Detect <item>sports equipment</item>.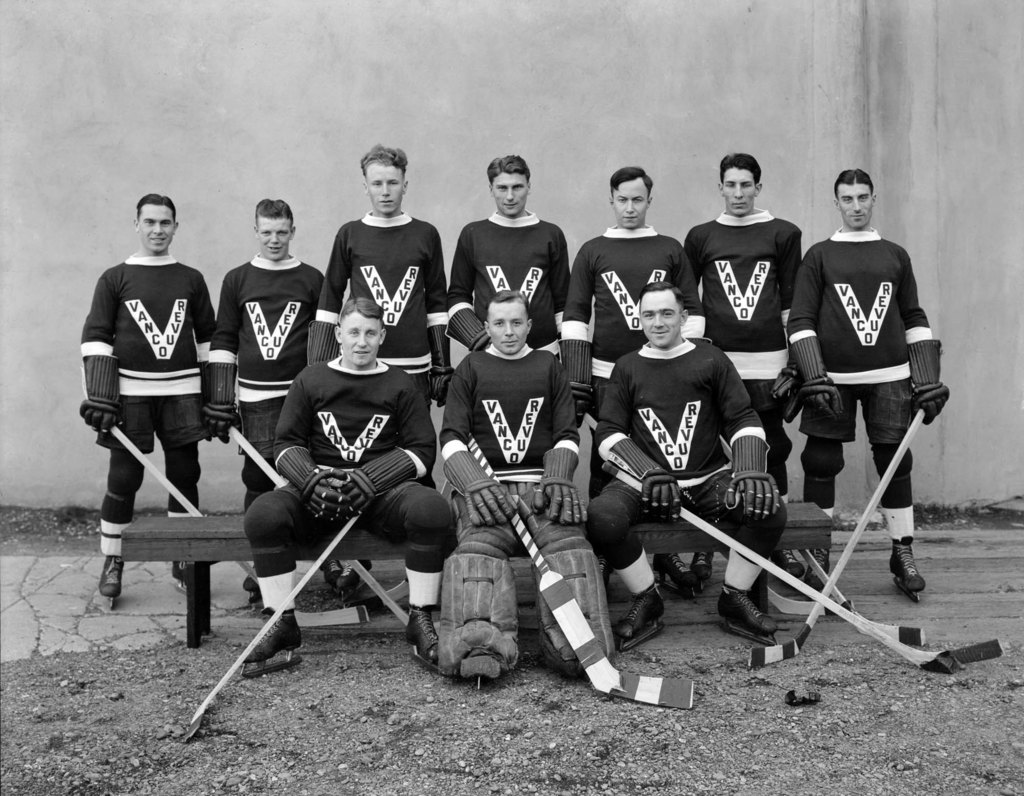
Detected at select_region(184, 515, 358, 741).
